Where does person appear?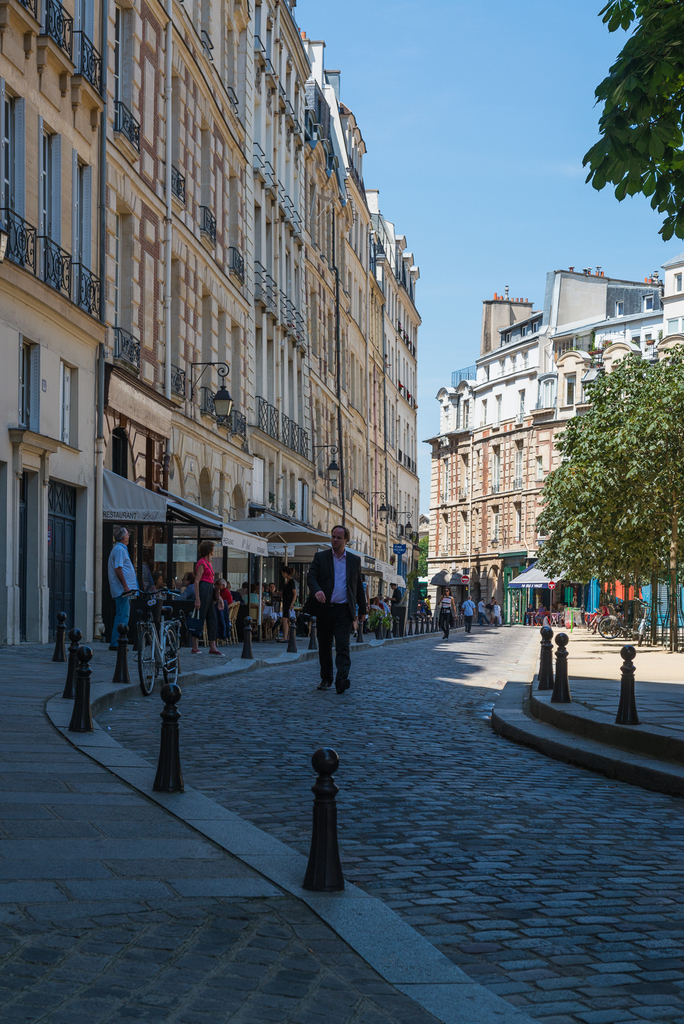
Appears at (273, 564, 302, 644).
